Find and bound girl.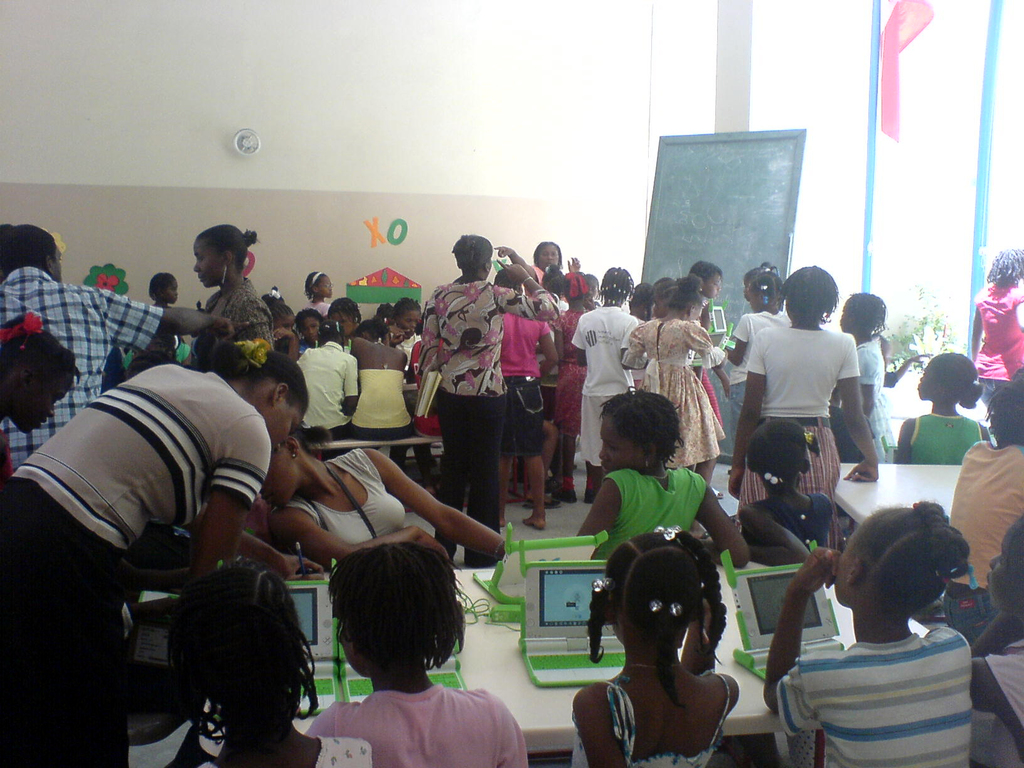
Bound: [621, 274, 726, 541].
